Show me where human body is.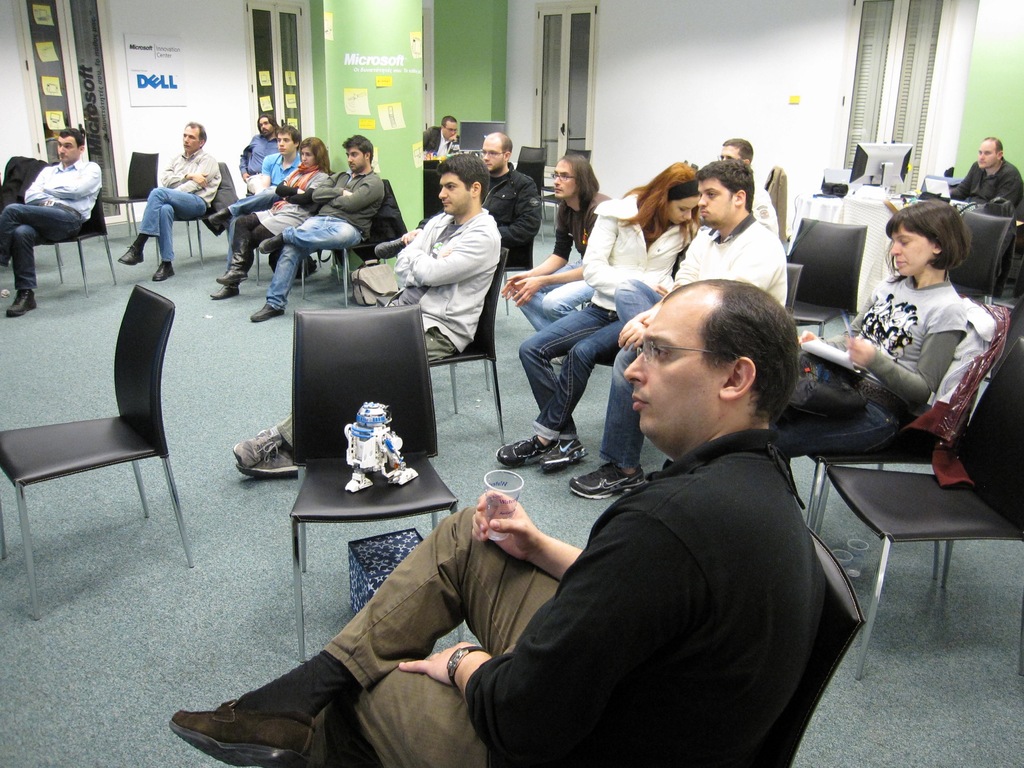
human body is at BBox(697, 180, 781, 241).
